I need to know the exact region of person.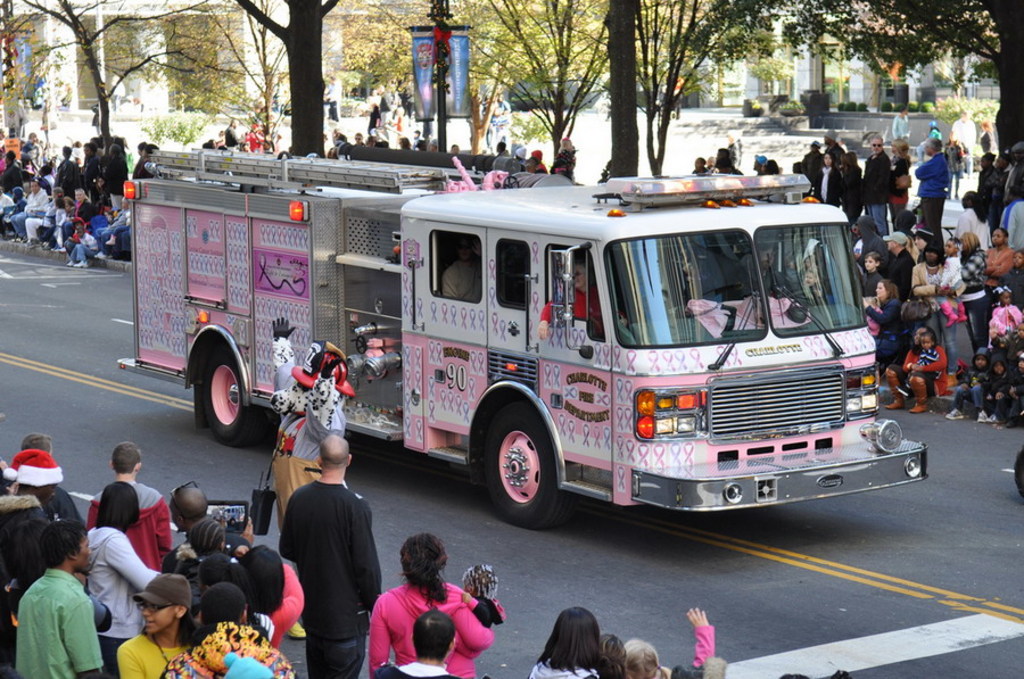
Region: (527, 606, 602, 678).
